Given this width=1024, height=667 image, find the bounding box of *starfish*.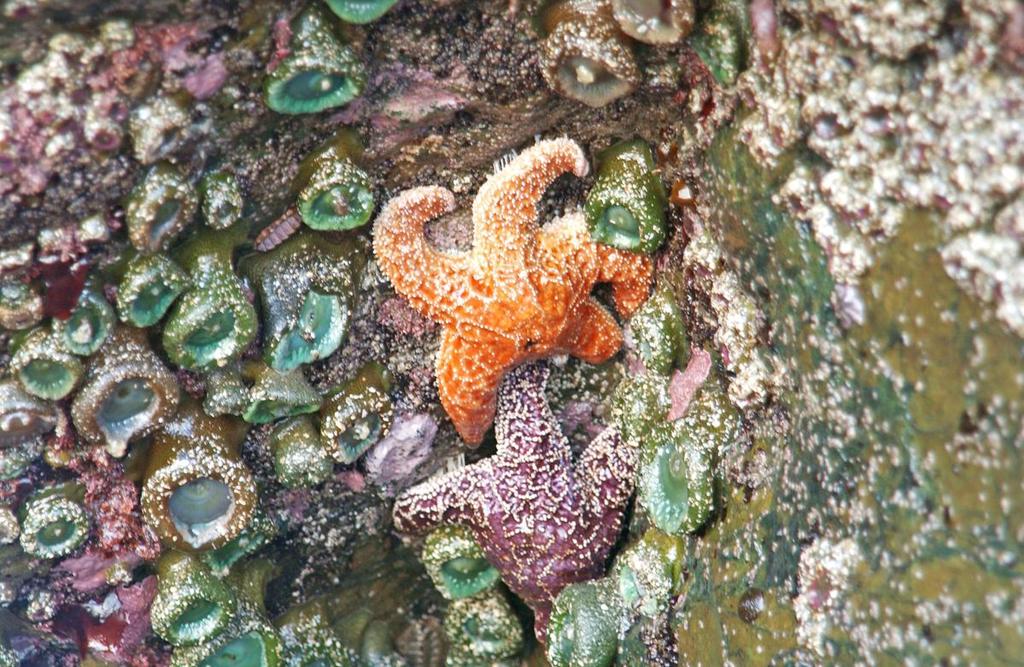
Rect(368, 134, 658, 448).
